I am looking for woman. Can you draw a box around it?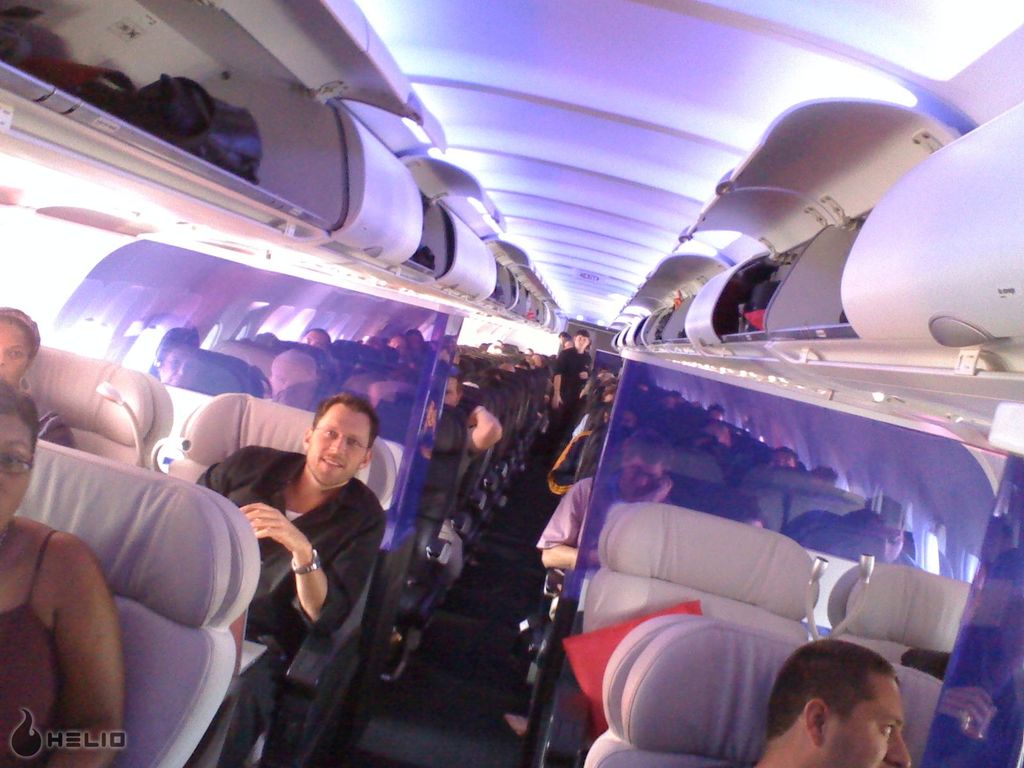
Sure, the bounding box is <region>8, 391, 120, 765</region>.
